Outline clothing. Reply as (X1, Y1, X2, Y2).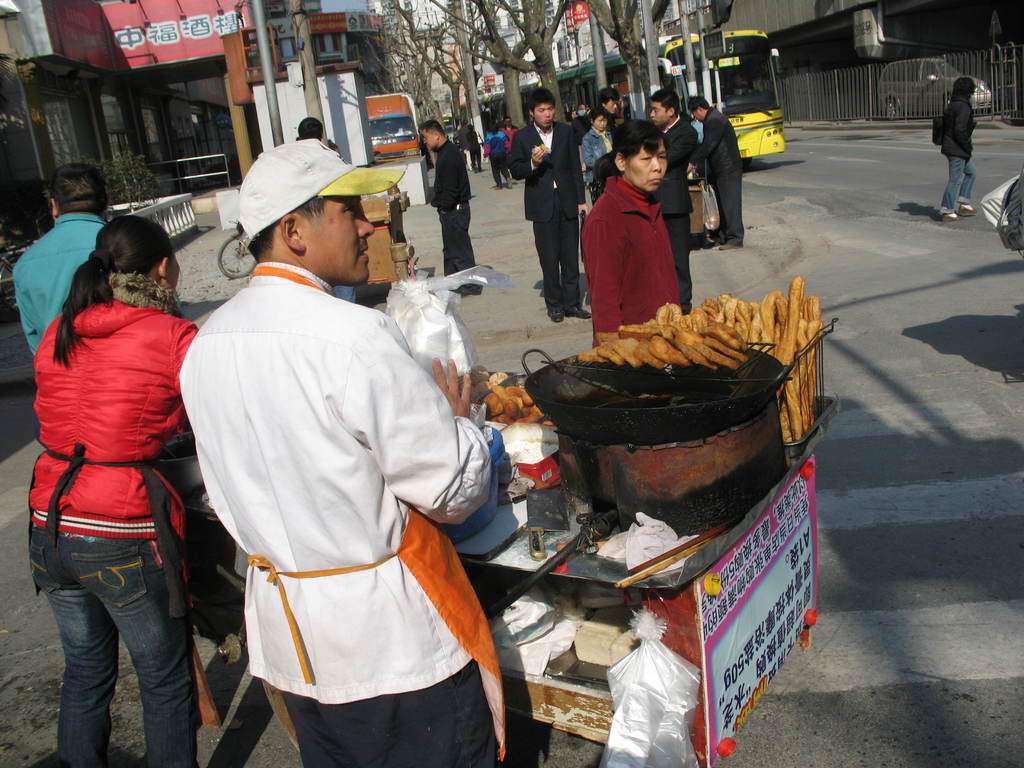
(3, 212, 109, 365).
